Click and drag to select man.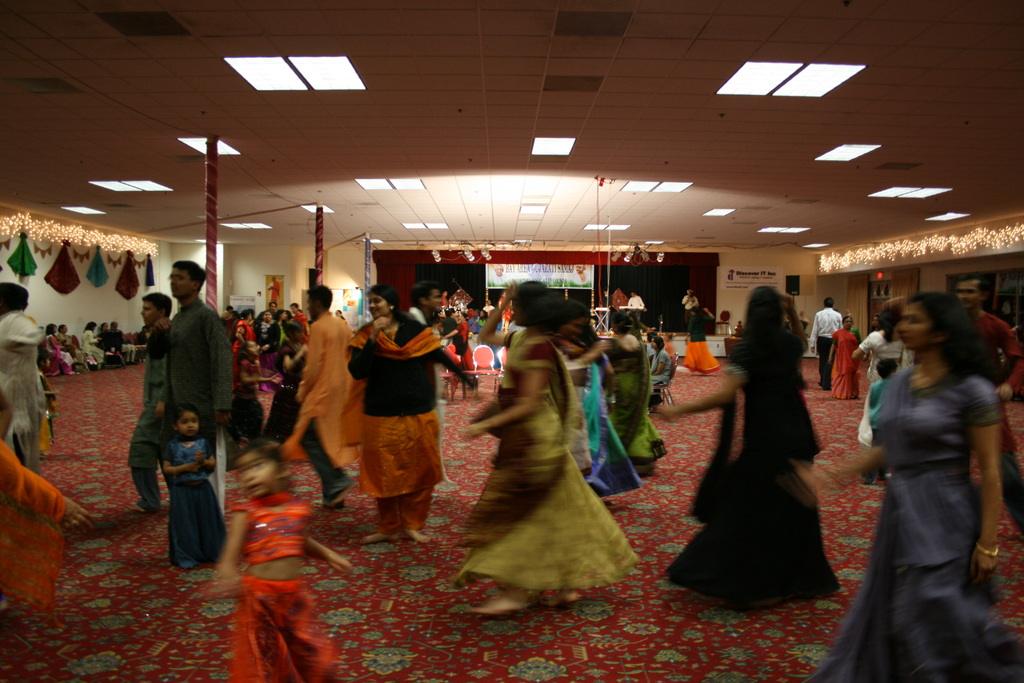
Selection: (left=953, top=273, right=1023, bottom=536).
